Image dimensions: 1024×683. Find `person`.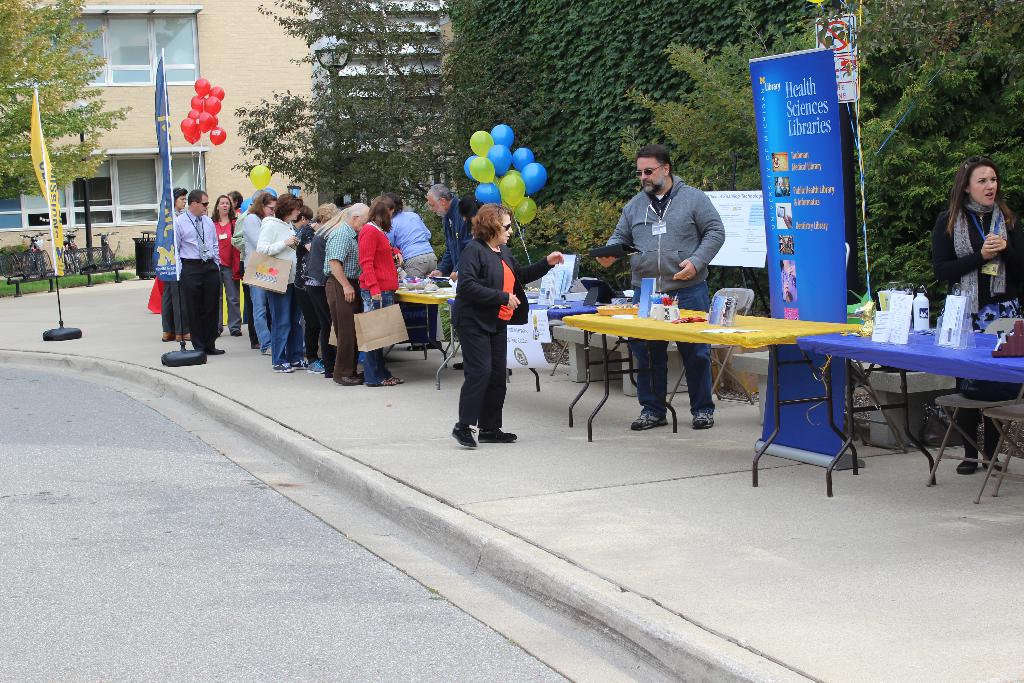
452:208:563:450.
